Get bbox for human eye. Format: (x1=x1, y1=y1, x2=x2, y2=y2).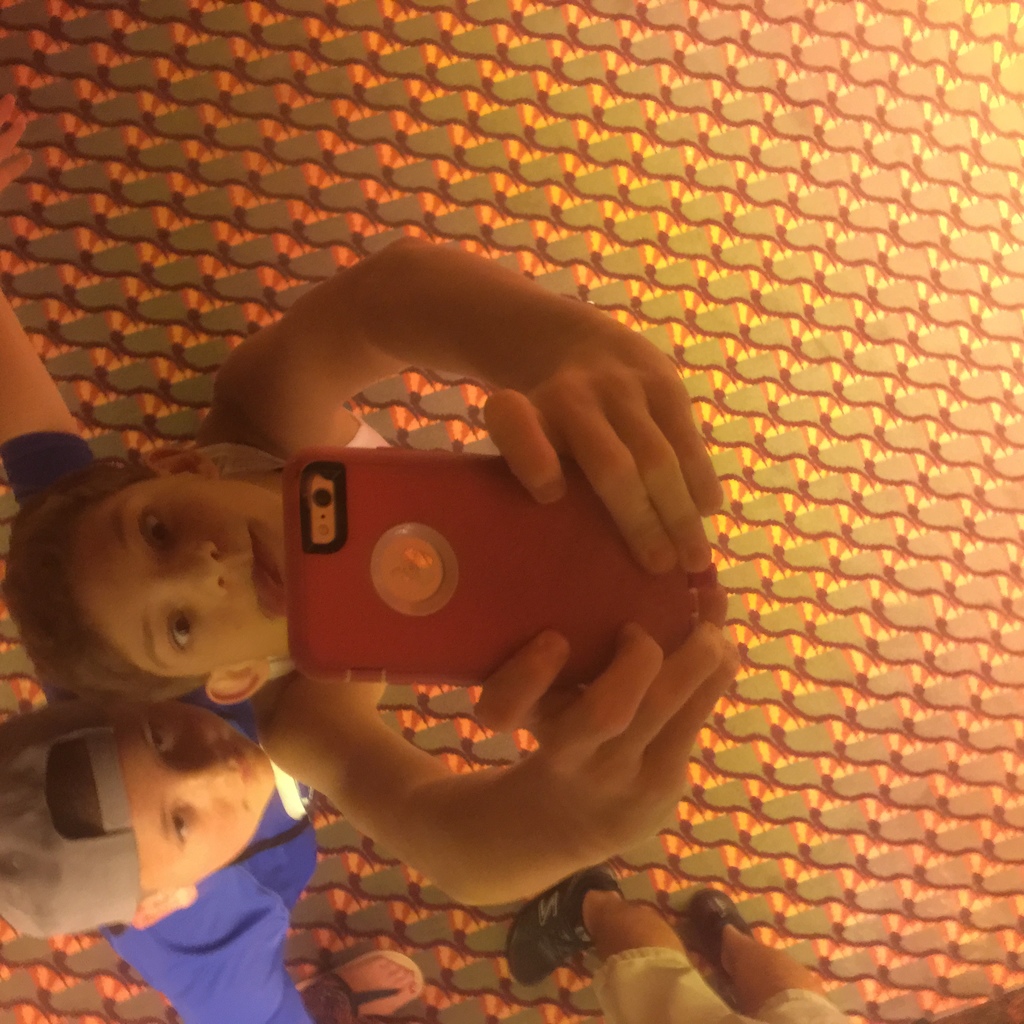
(x1=137, y1=503, x2=170, y2=556).
